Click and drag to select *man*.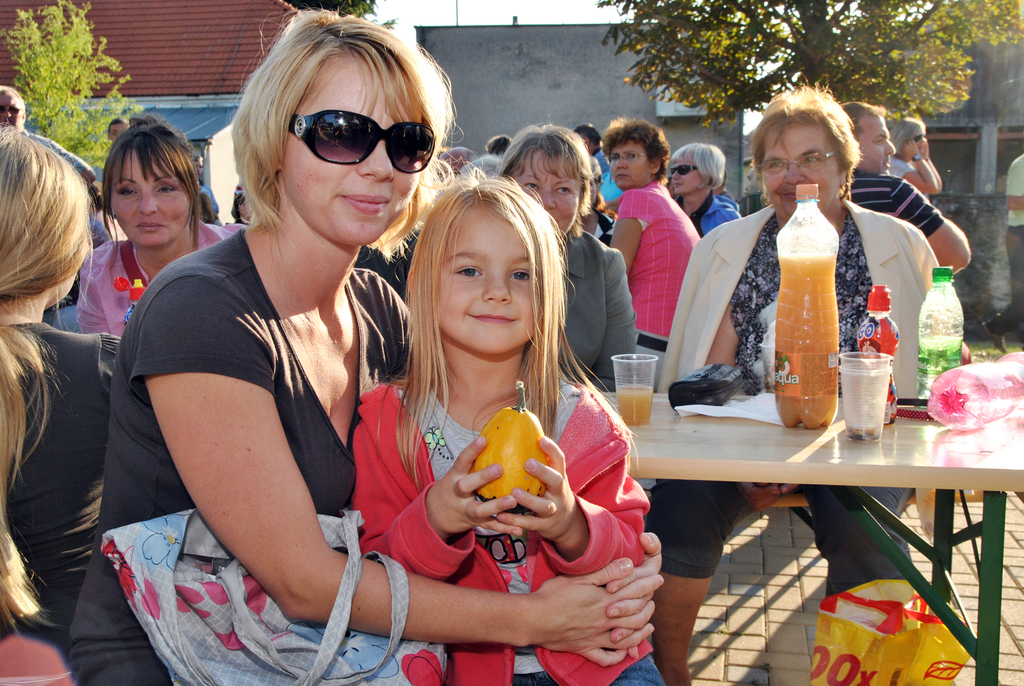
Selection: 838,100,970,272.
